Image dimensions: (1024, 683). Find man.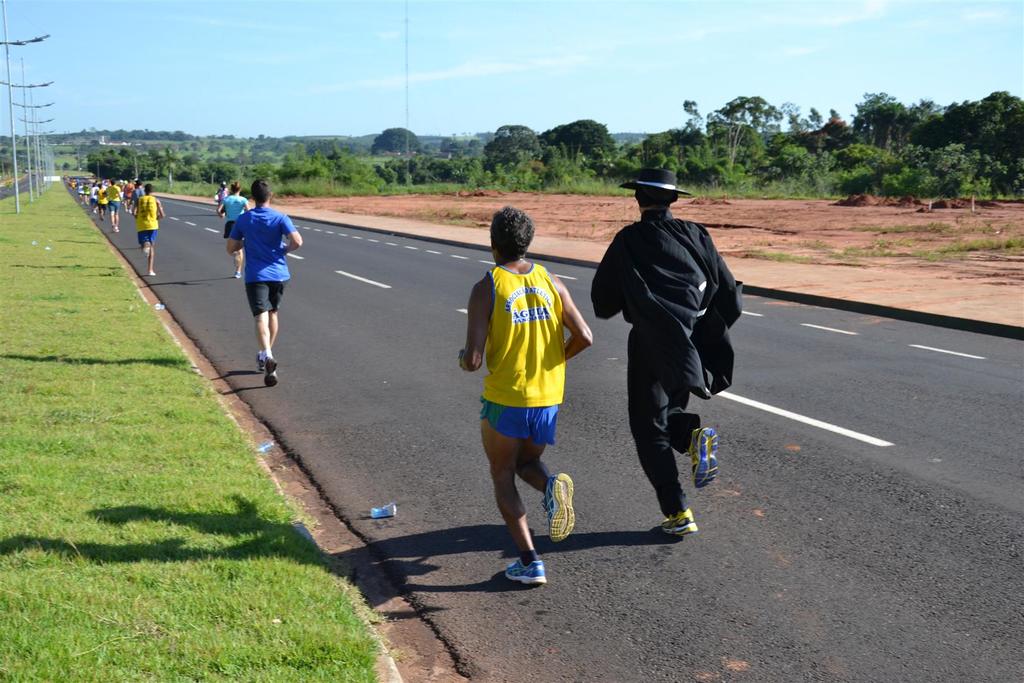
region(227, 178, 305, 387).
